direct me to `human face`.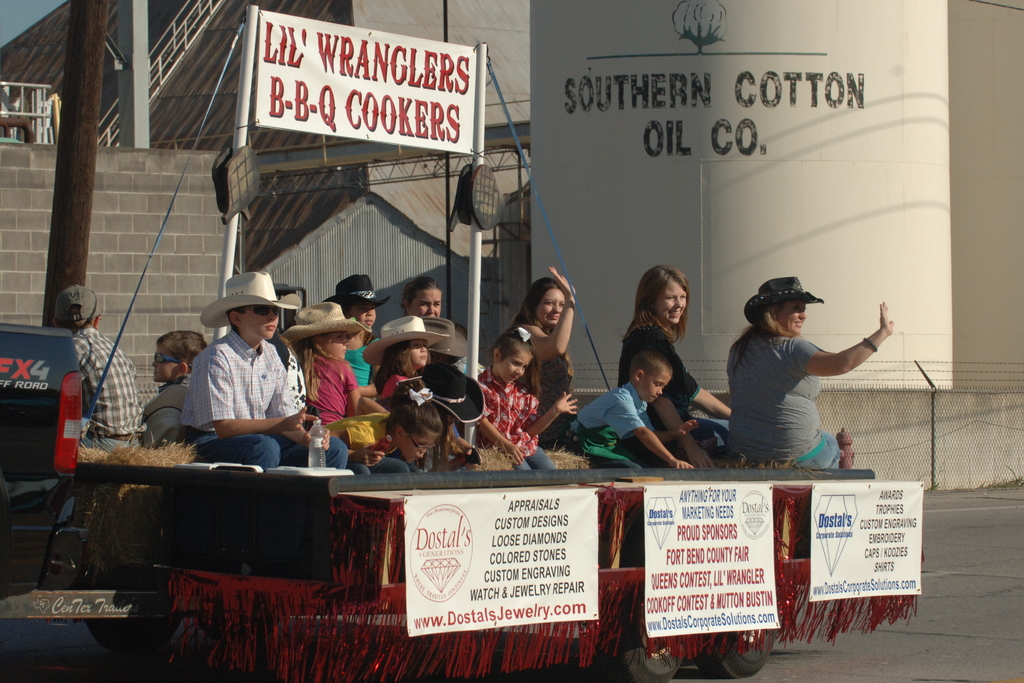
Direction: (234, 309, 278, 337).
